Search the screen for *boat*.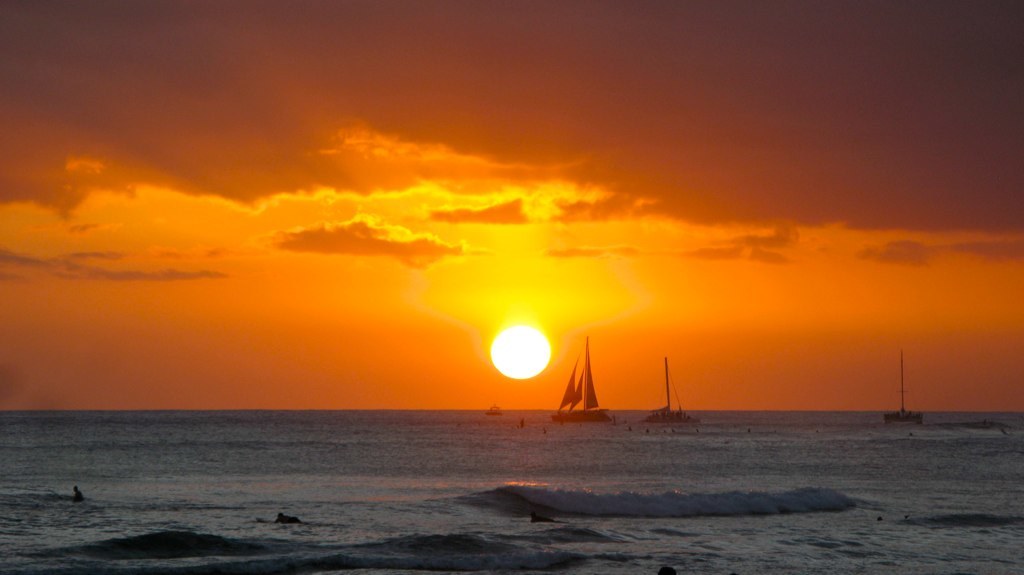
Found at region(881, 348, 925, 424).
